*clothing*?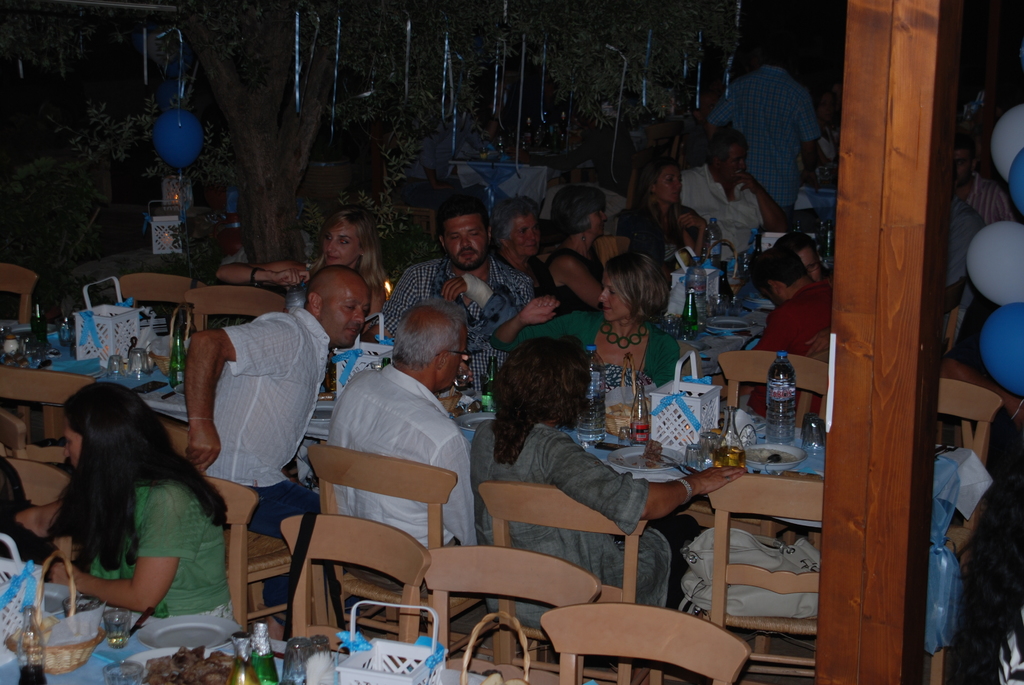
x1=960 y1=174 x2=1021 y2=229
